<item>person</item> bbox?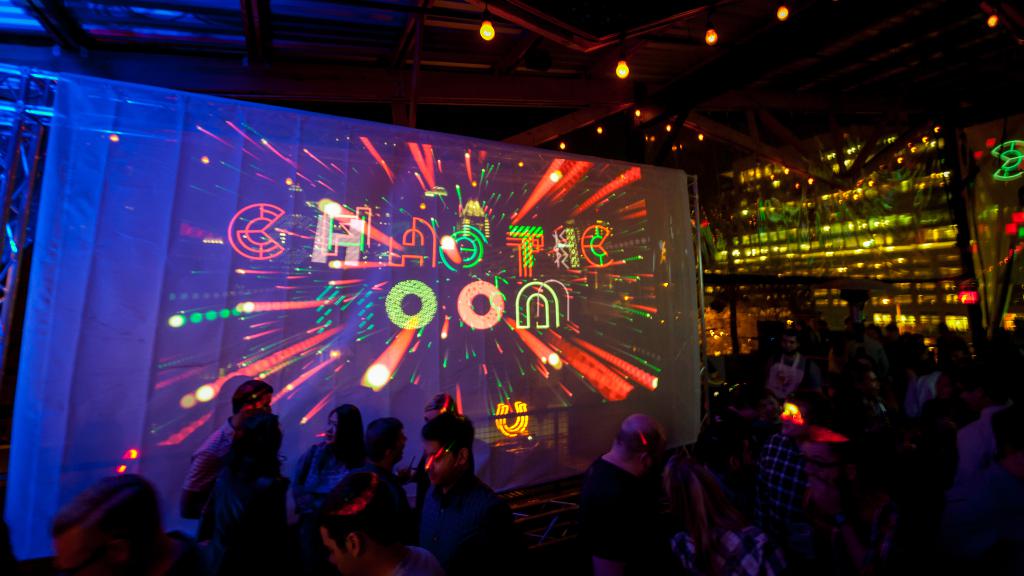
BBox(415, 413, 520, 575)
